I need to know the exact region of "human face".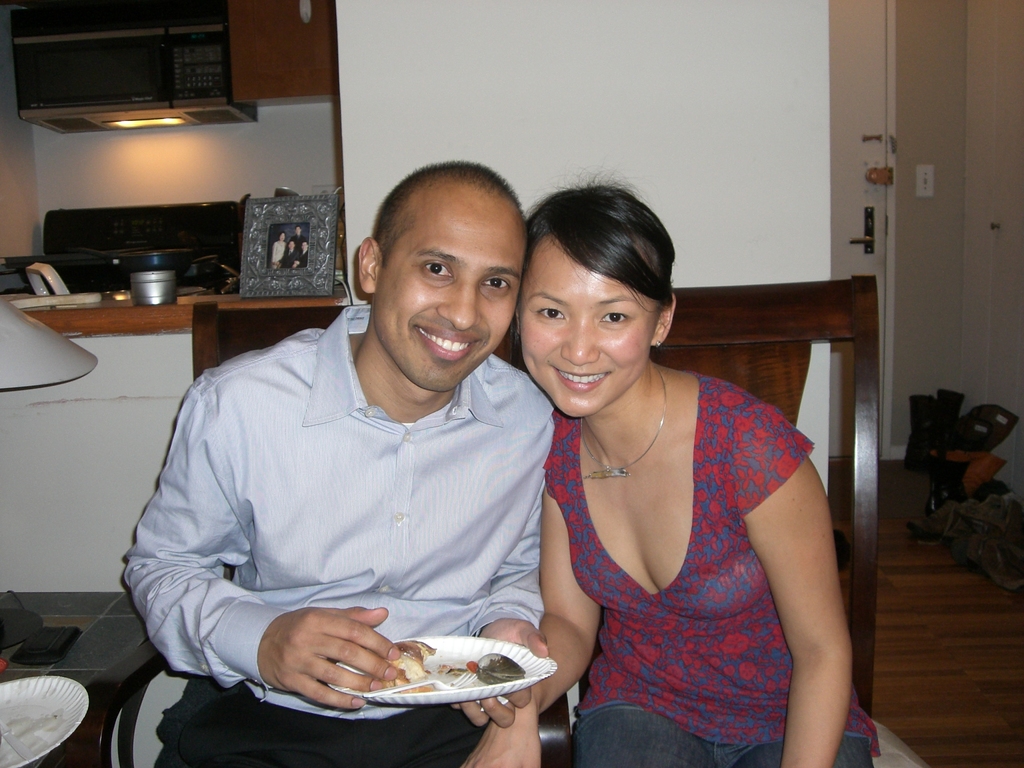
Region: pyautogui.locateOnScreen(517, 239, 656, 419).
